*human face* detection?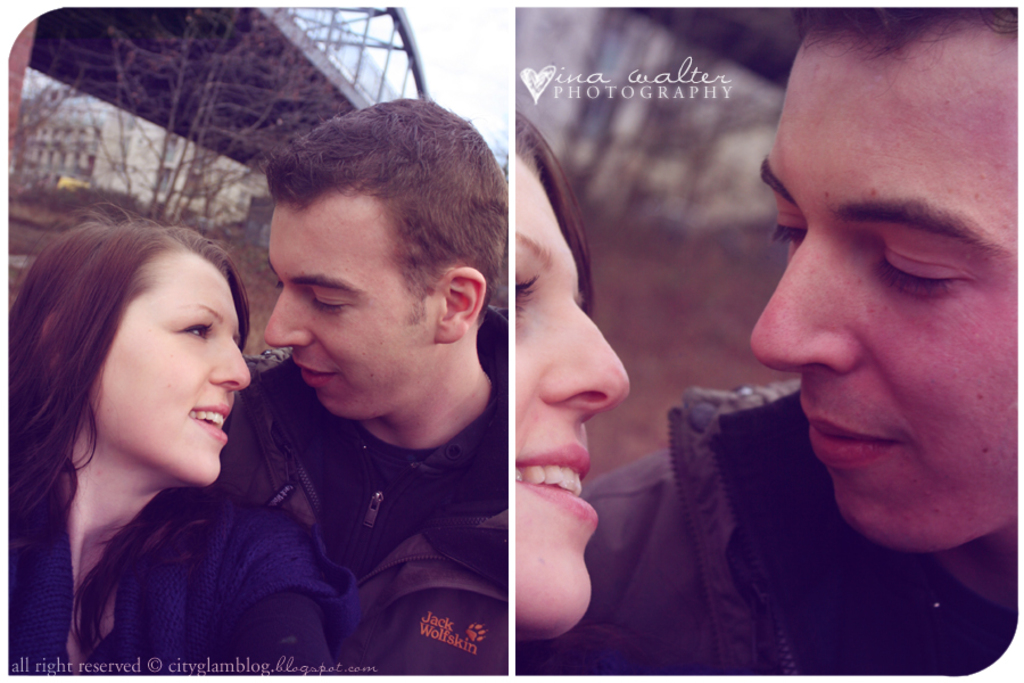
[left=262, top=197, right=438, bottom=419]
